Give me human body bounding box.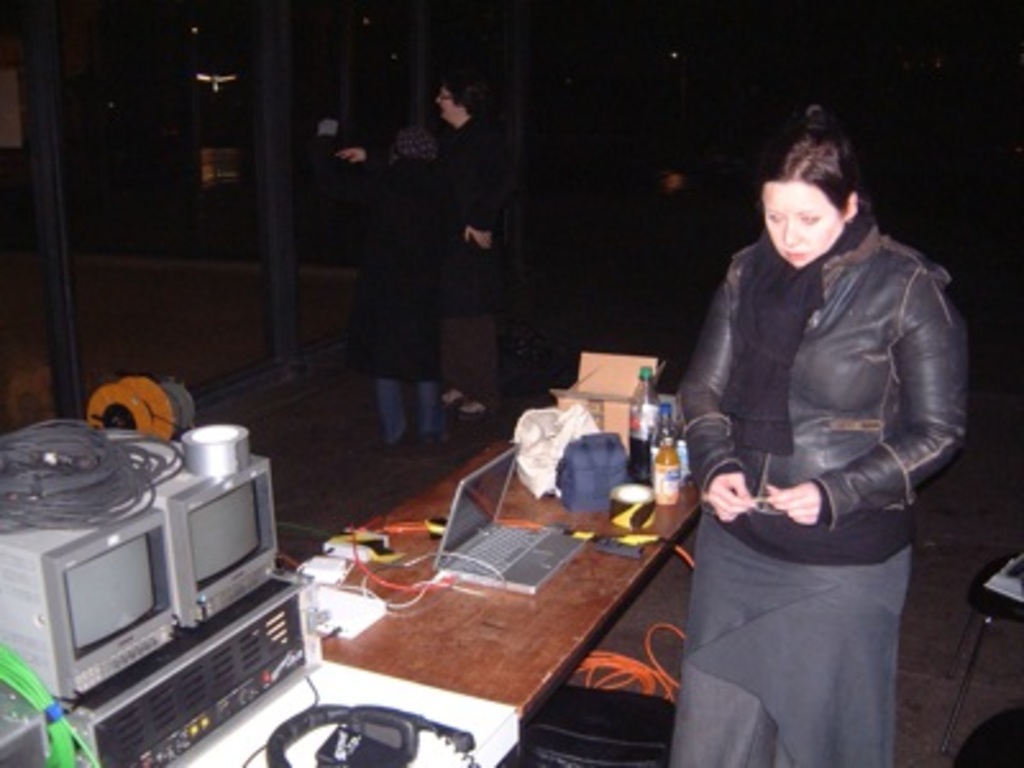
[351,164,451,448].
